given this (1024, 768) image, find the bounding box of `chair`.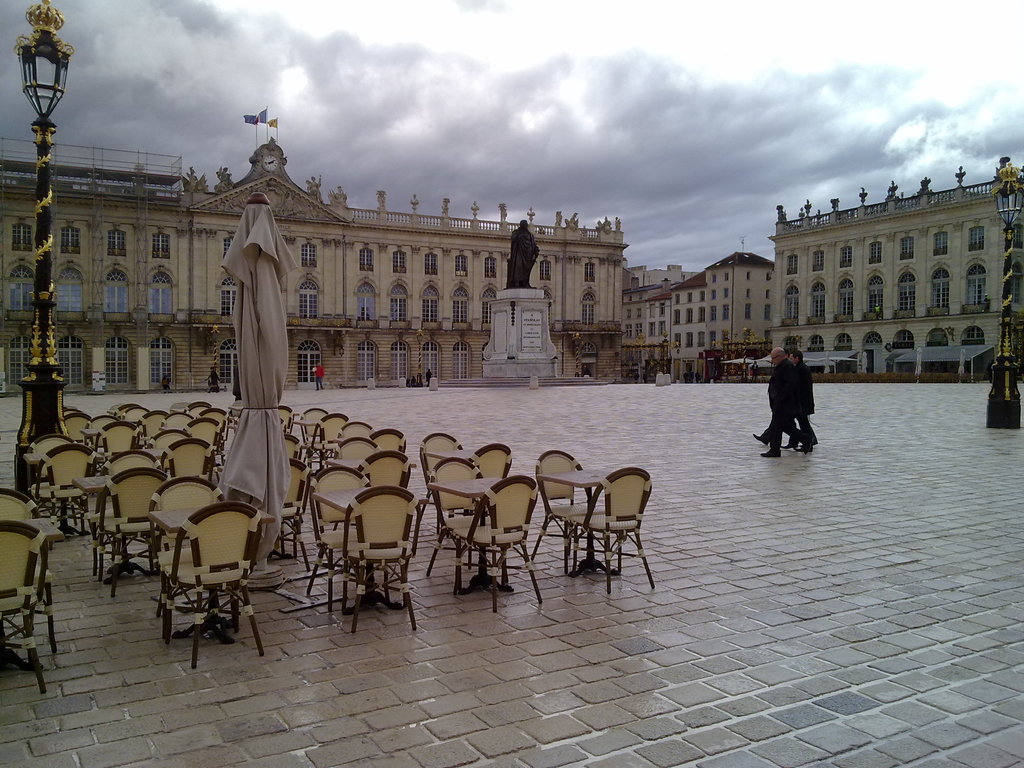
[336,437,380,486].
